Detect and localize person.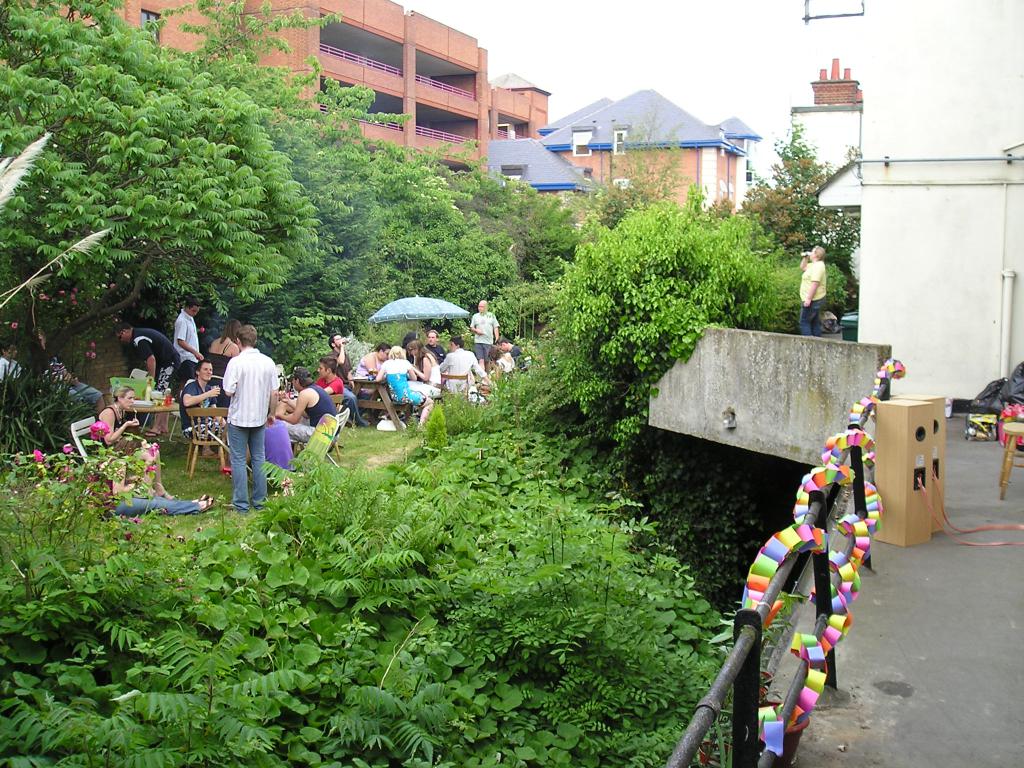
Localized at {"left": 503, "top": 336, "right": 527, "bottom": 376}.
